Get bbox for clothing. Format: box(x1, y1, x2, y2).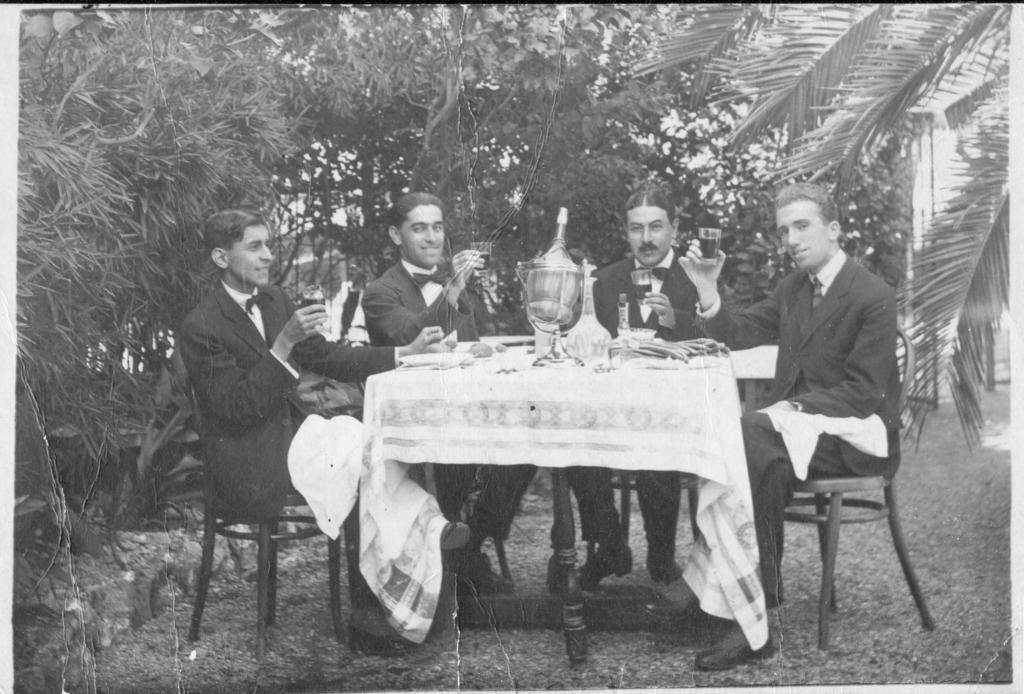
box(567, 257, 706, 553).
